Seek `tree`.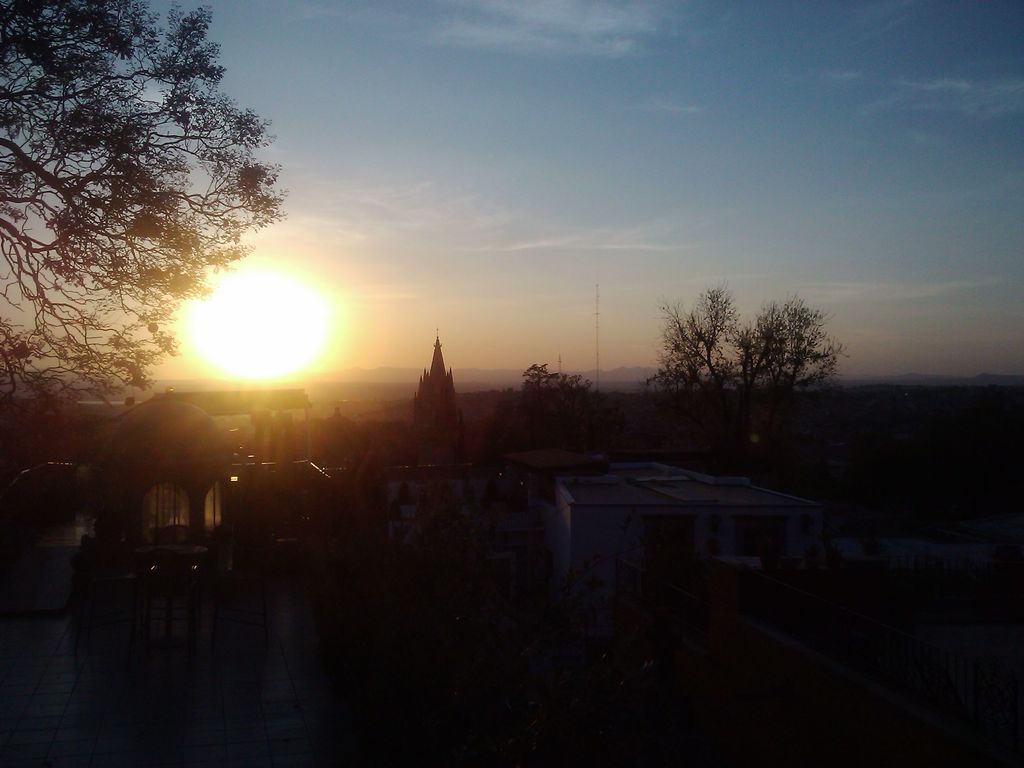
[646,283,850,477].
